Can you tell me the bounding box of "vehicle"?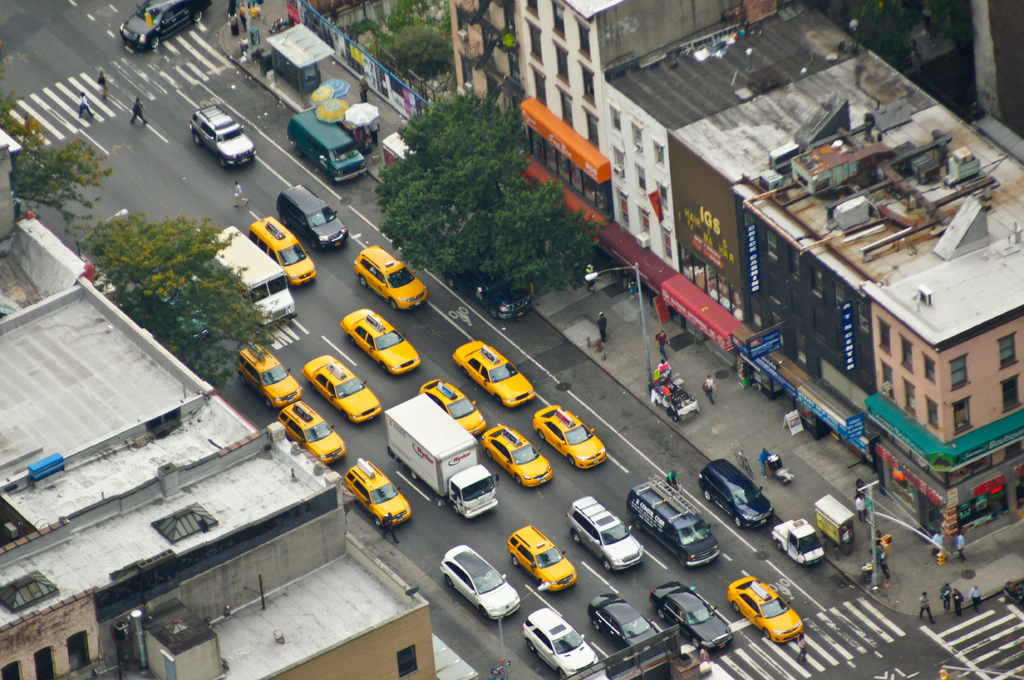
446:271:538:319.
